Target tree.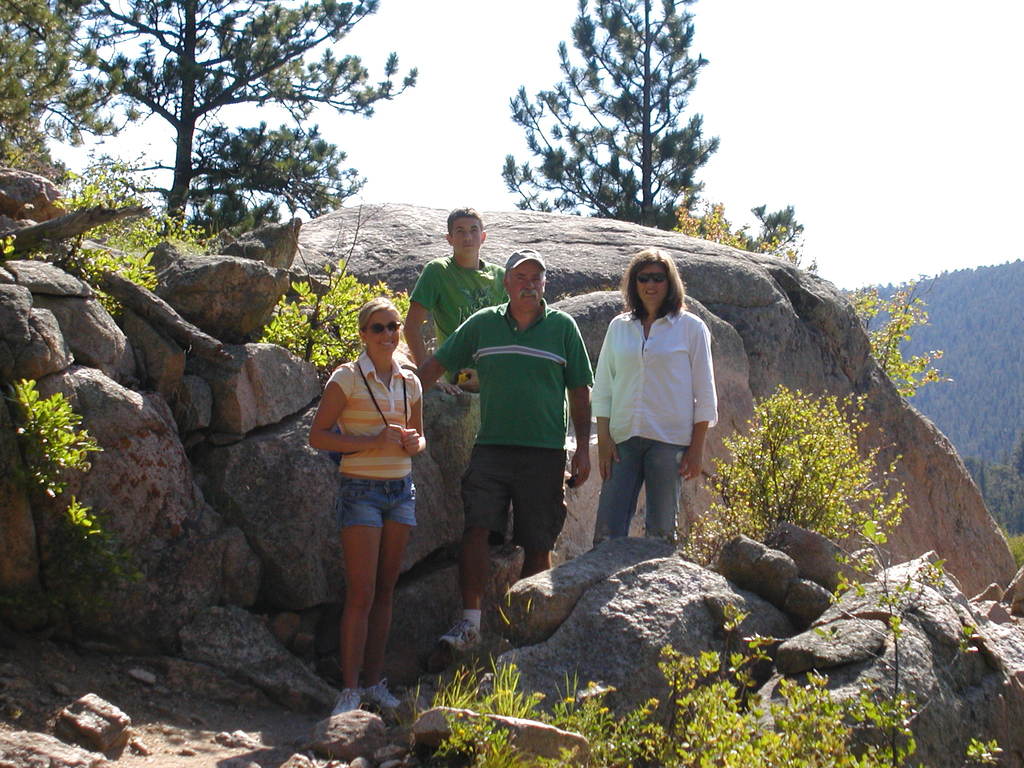
Target region: 490:20:742:232.
